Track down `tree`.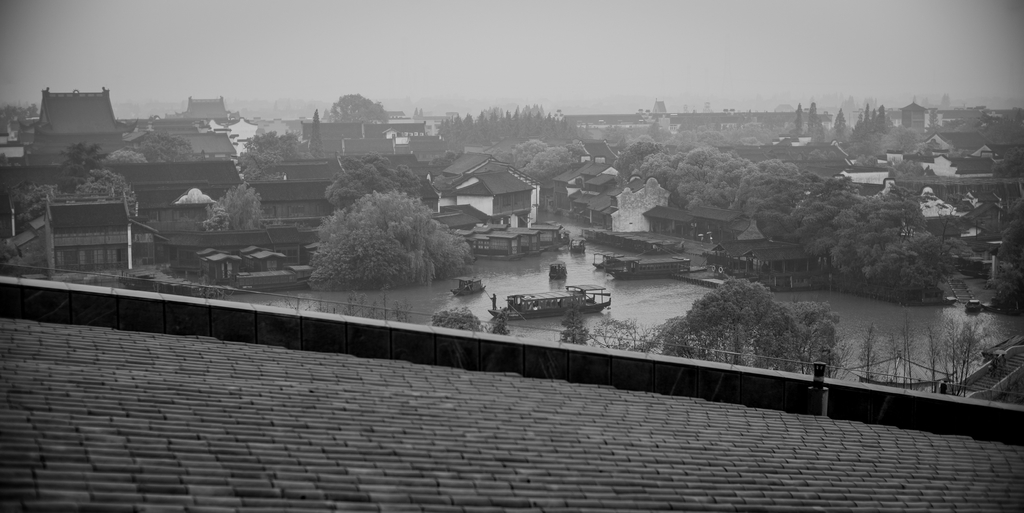
Tracked to locate(806, 100, 816, 133).
